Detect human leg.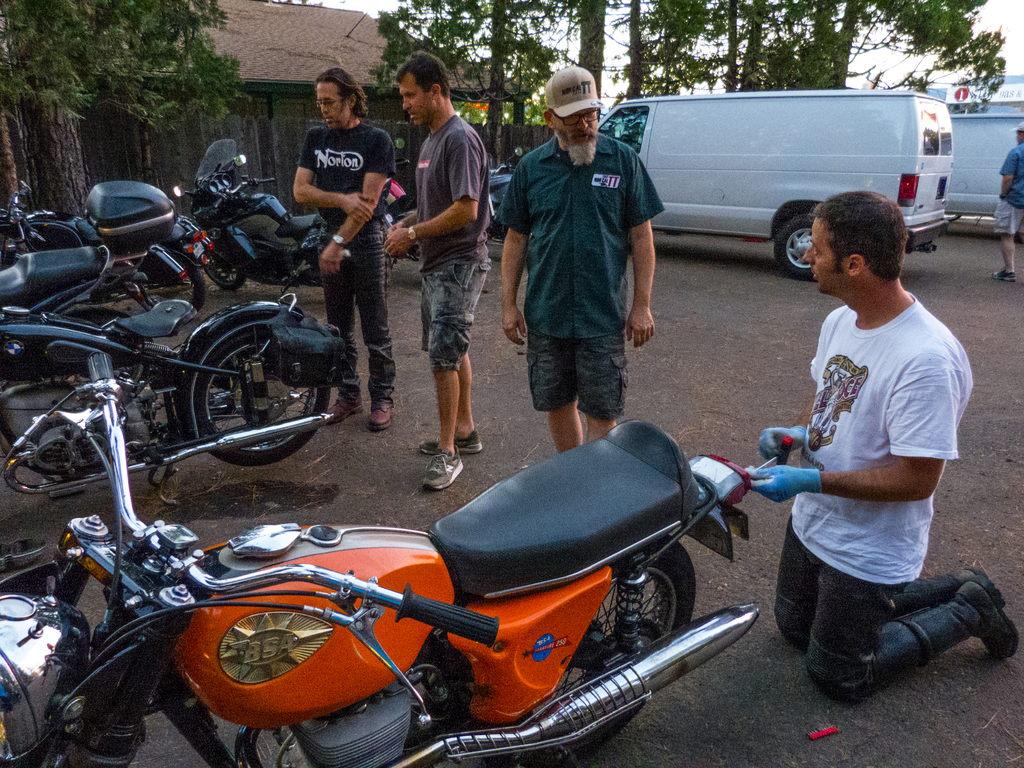
Detected at BBox(584, 410, 618, 442).
